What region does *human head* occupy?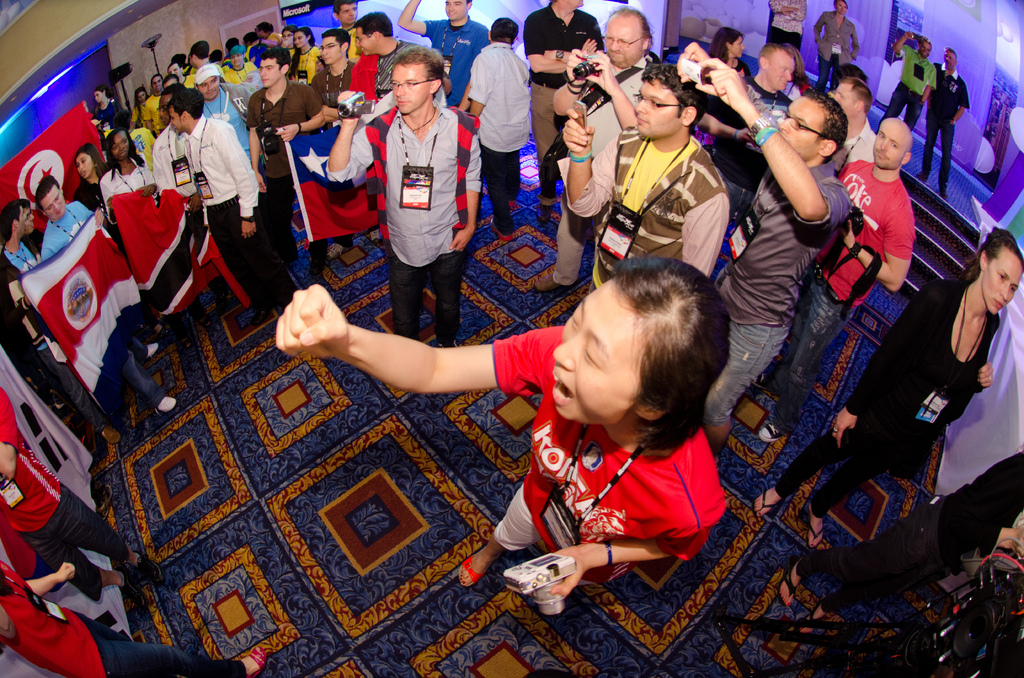
x1=445, y1=0, x2=473, y2=22.
